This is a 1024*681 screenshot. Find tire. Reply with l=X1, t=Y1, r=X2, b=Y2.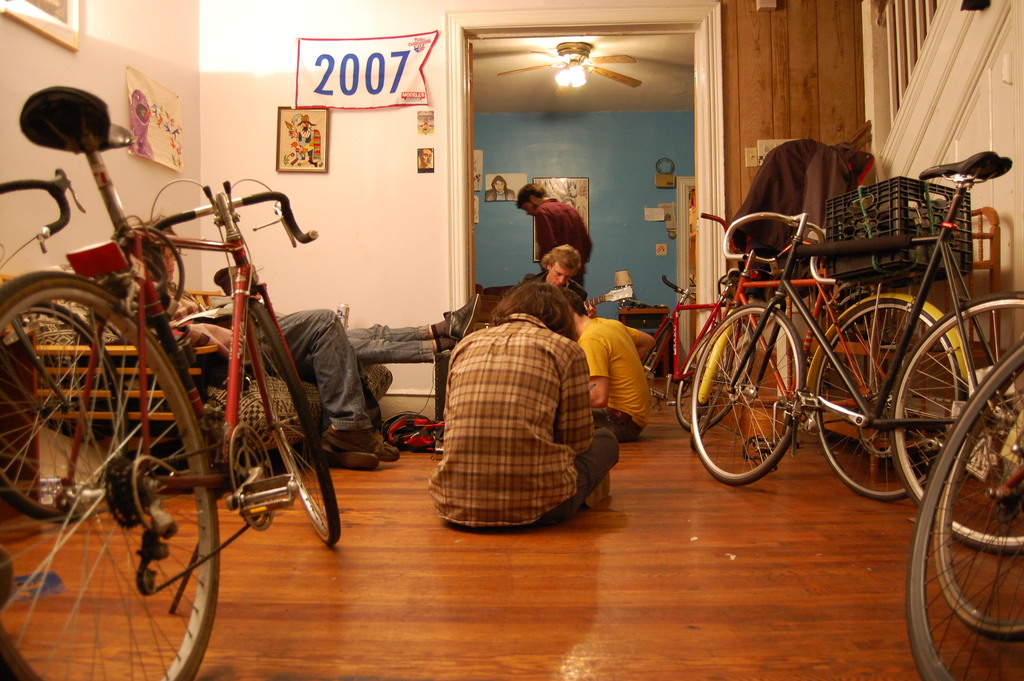
l=0, t=269, r=221, b=680.
